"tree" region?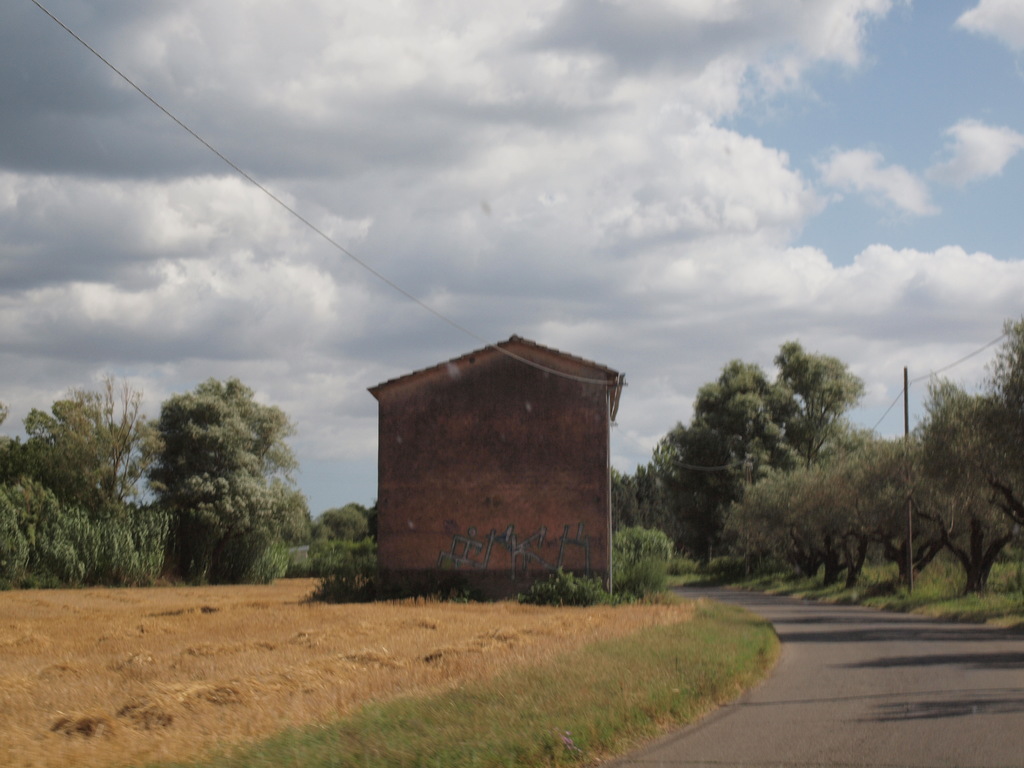
BBox(605, 333, 866, 573)
